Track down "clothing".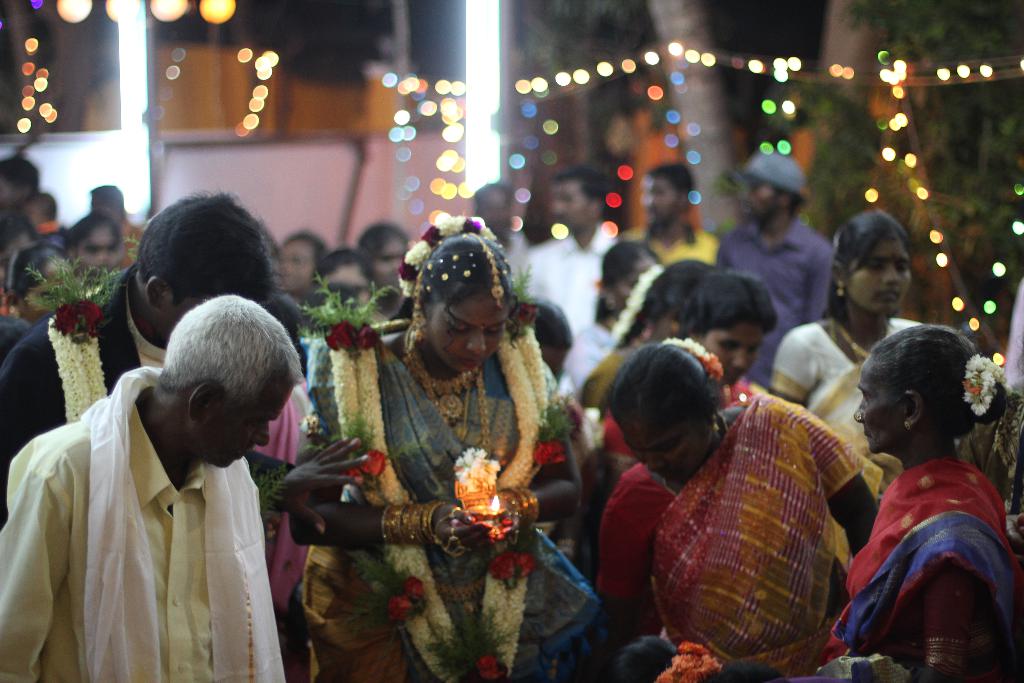
Tracked to {"x1": 598, "y1": 395, "x2": 876, "y2": 682}.
